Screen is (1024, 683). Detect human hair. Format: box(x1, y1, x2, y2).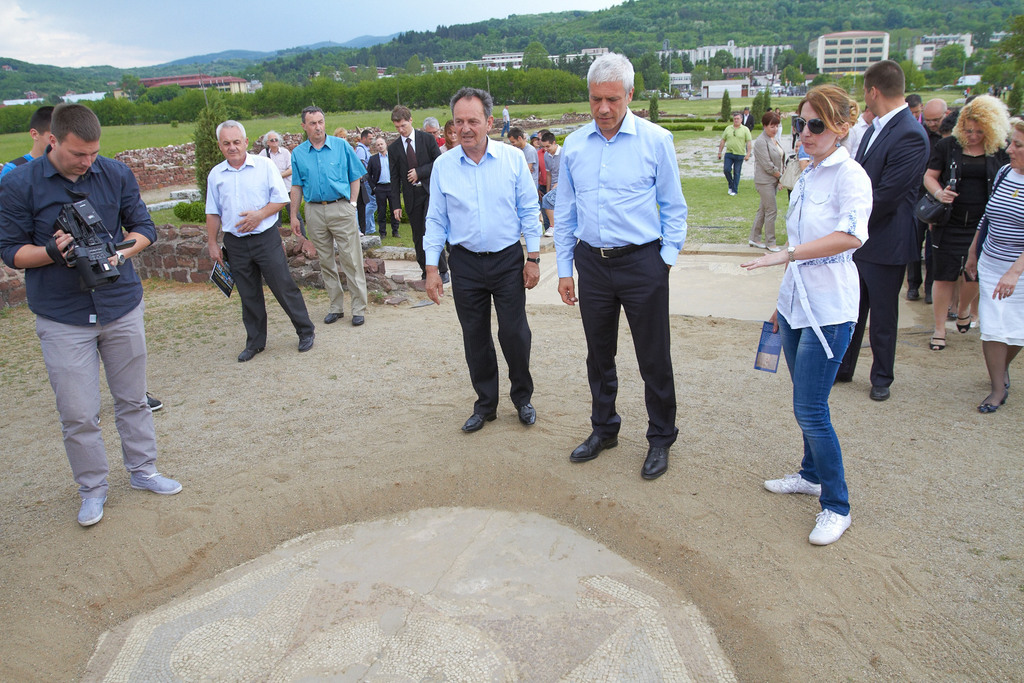
box(215, 117, 245, 133).
